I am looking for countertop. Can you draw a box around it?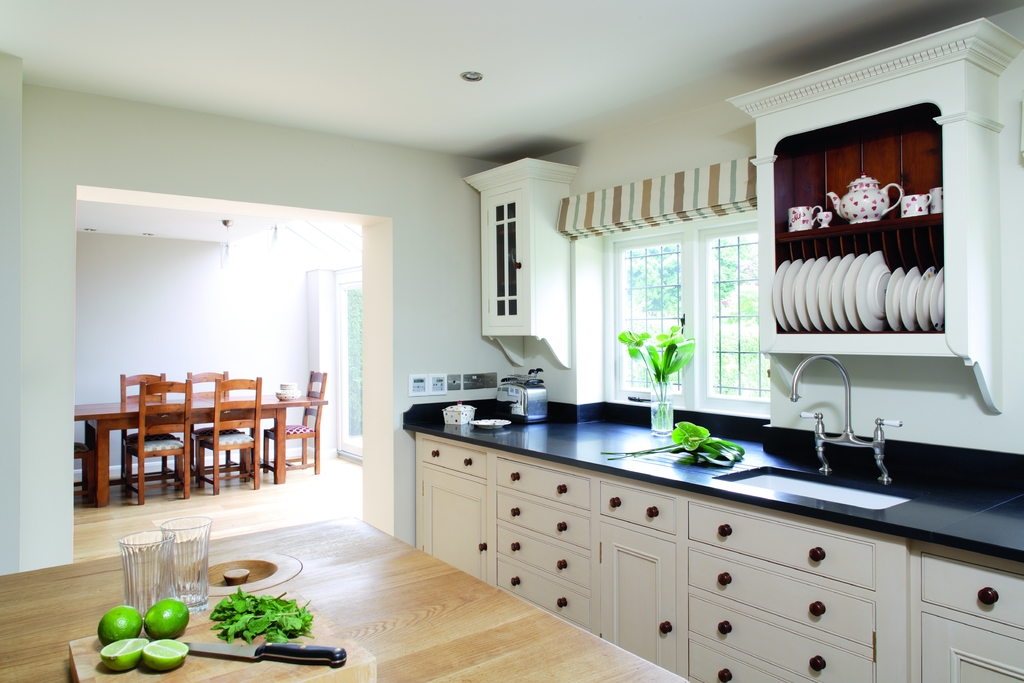
Sure, the bounding box is pyautogui.locateOnScreen(0, 509, 695, 682).
